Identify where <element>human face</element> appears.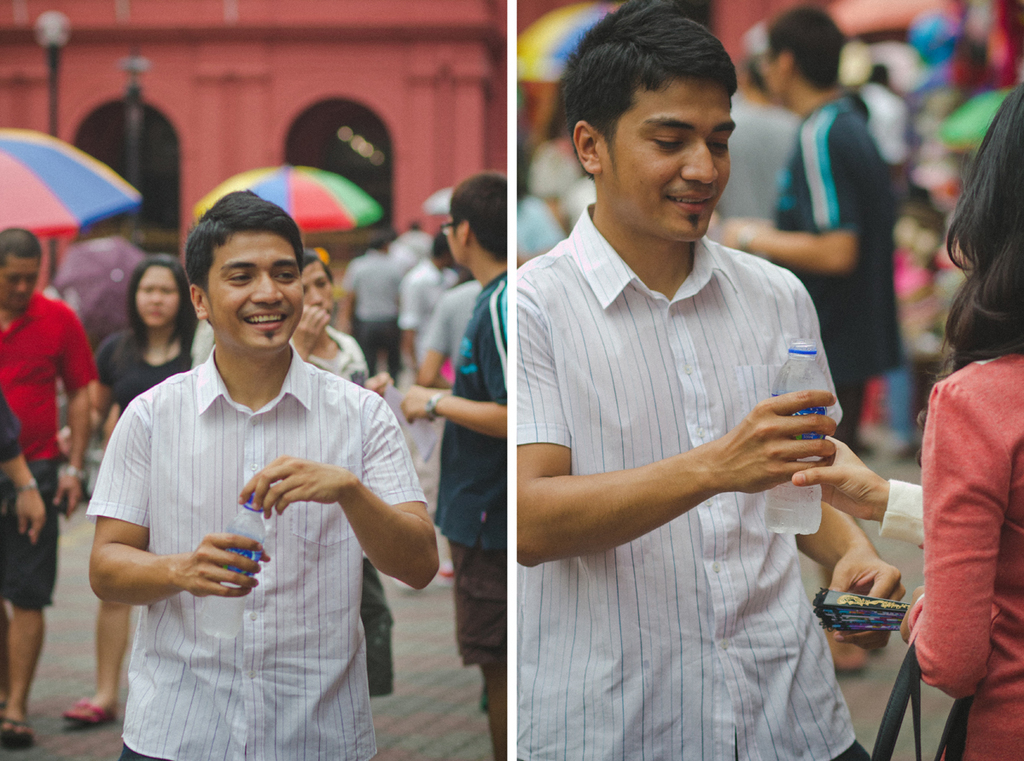
Appears at (0, 255, 40, 311).
